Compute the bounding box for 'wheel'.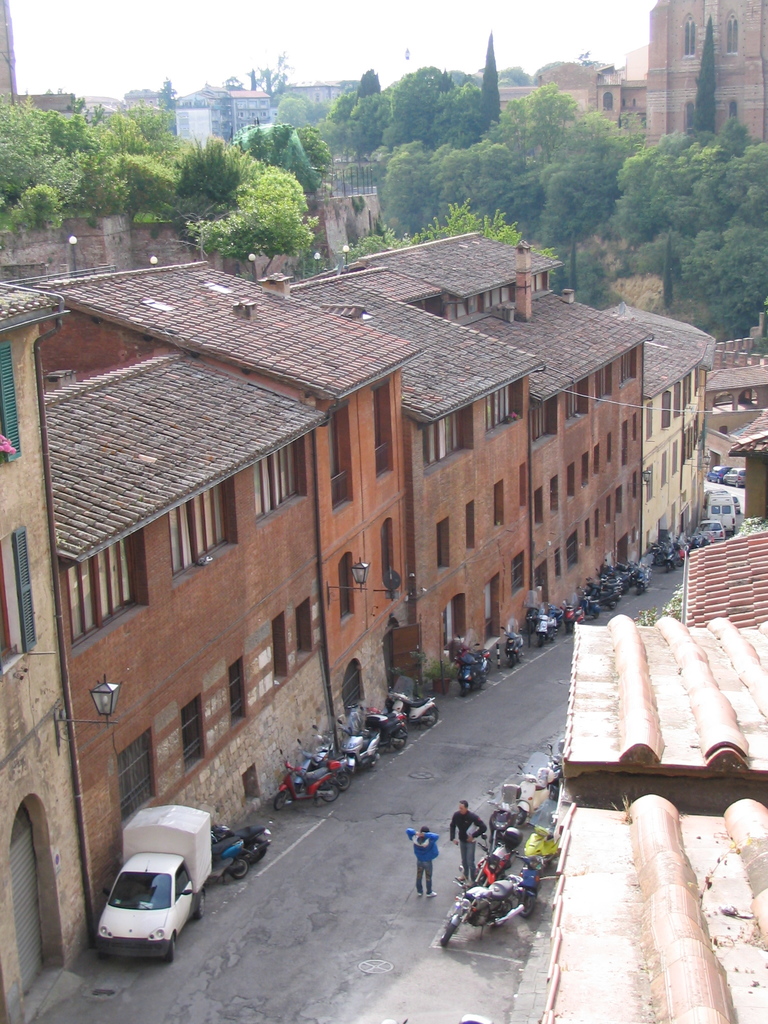
442:924:455:945.
